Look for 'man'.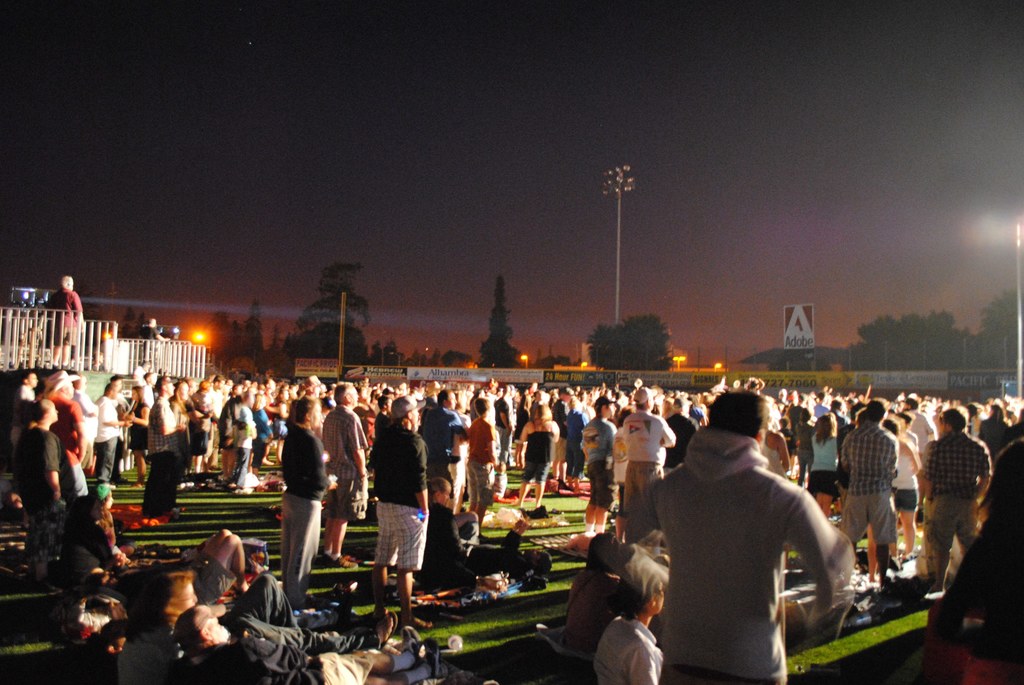
Found: x1=282, y1=396, x2=335, y2=618.
